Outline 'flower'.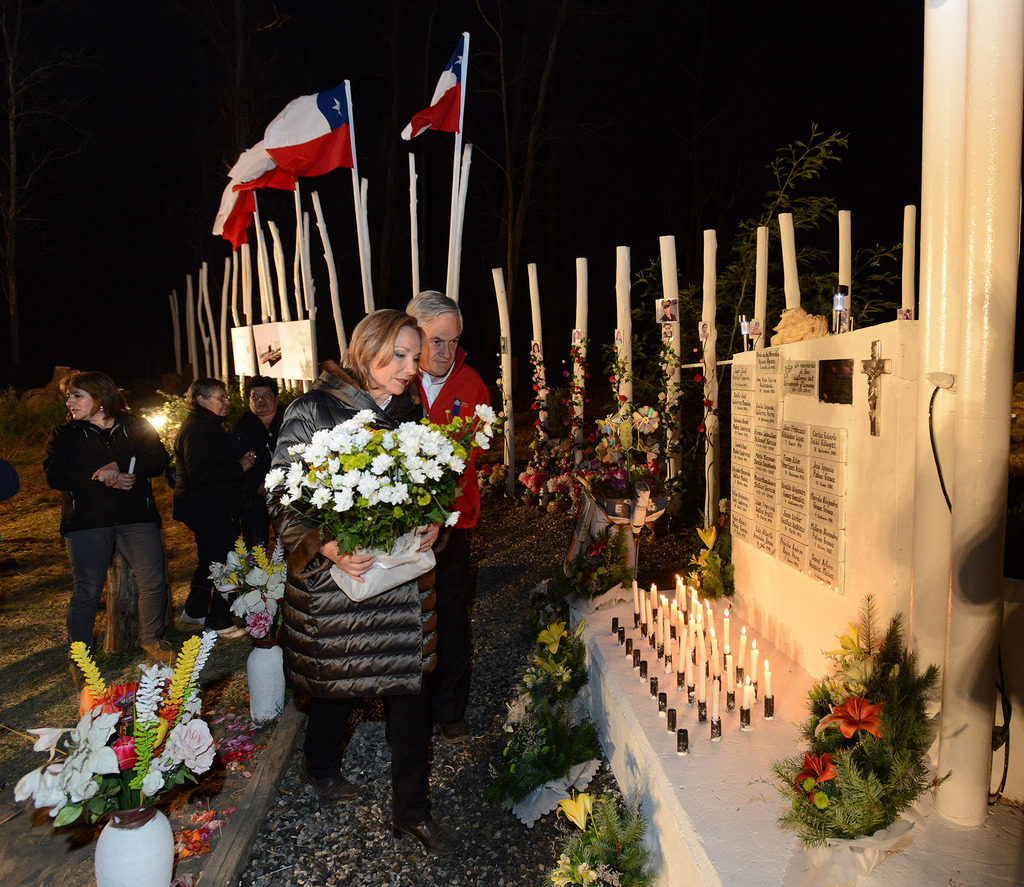
Outline: box=[557, 793, 595, 830].
